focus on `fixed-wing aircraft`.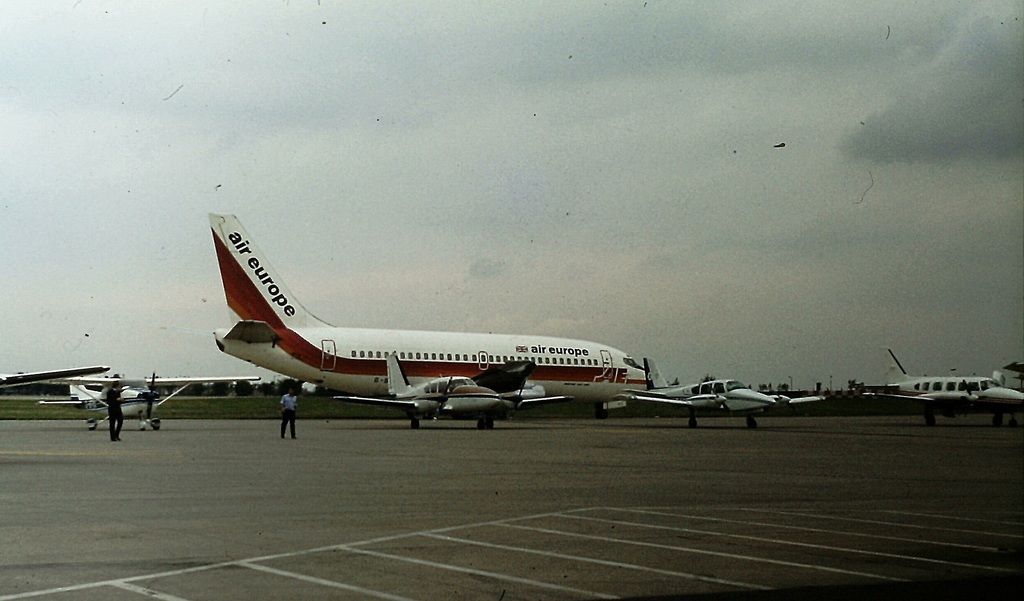
Focused at 860:337:1023:434.
